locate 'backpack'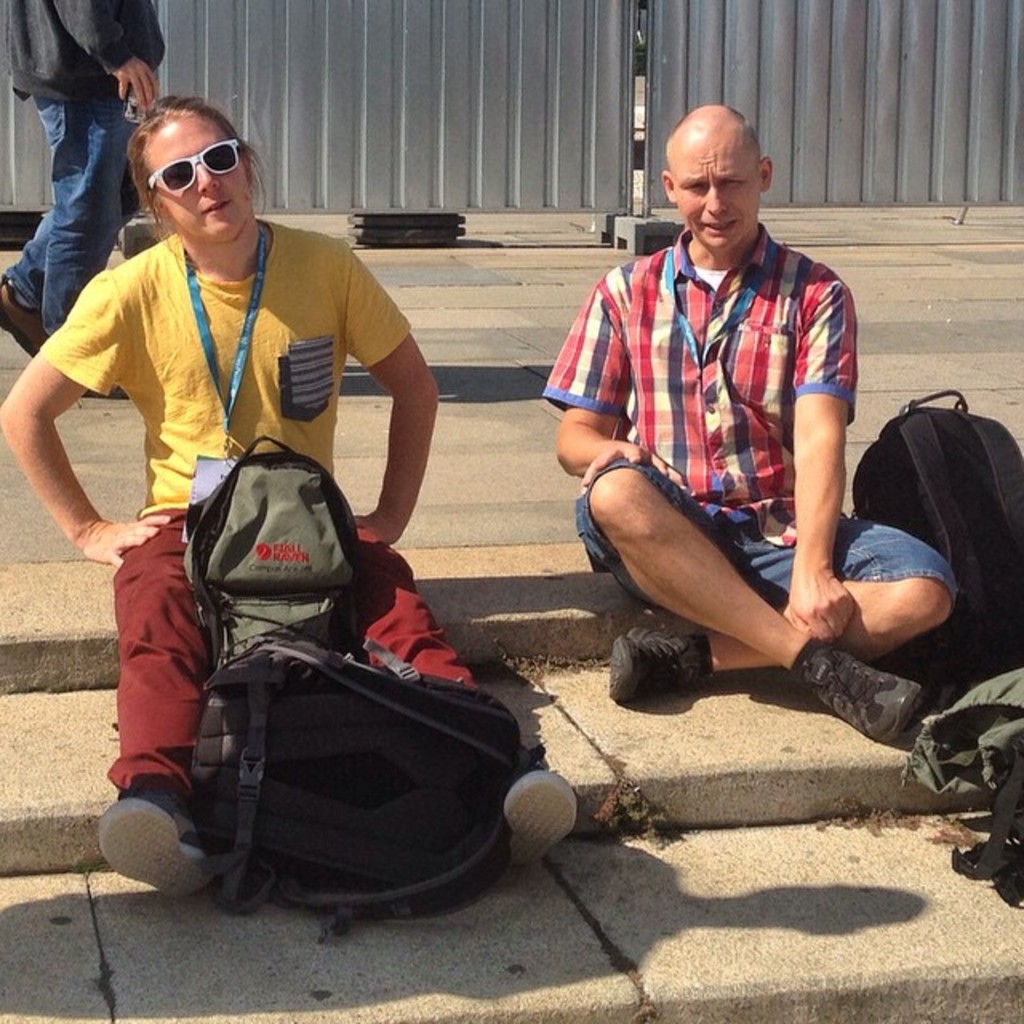
BBox(891, 675, 1022, 902)
